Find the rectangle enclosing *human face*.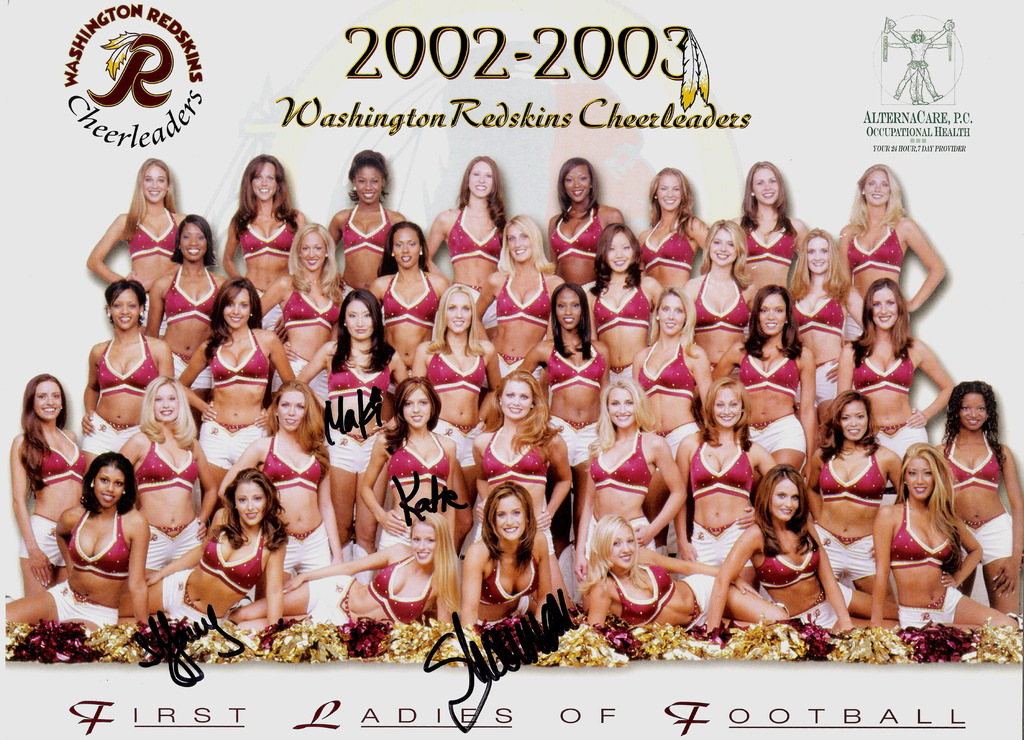
[659,294,685,334].
